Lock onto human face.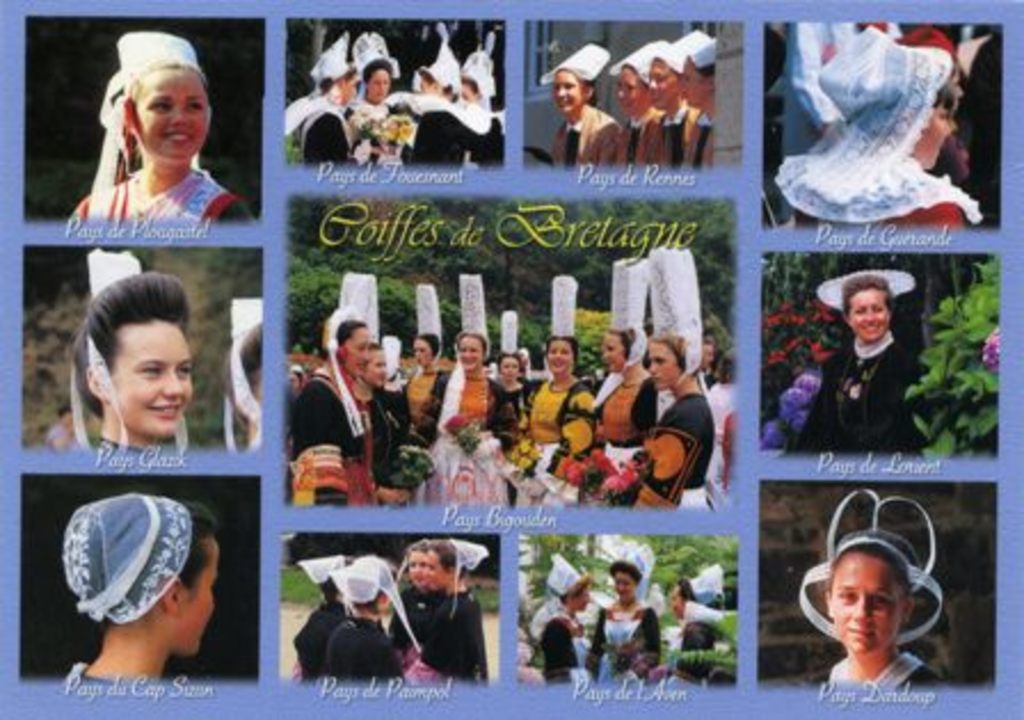
Locked: rect(123, 62, 210, 162).
